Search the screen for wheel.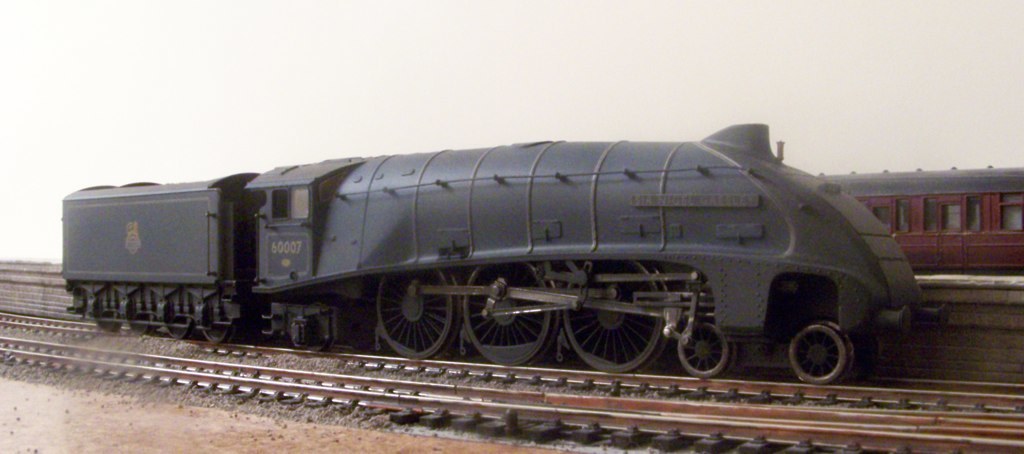
Found at 126 311 155 335.
